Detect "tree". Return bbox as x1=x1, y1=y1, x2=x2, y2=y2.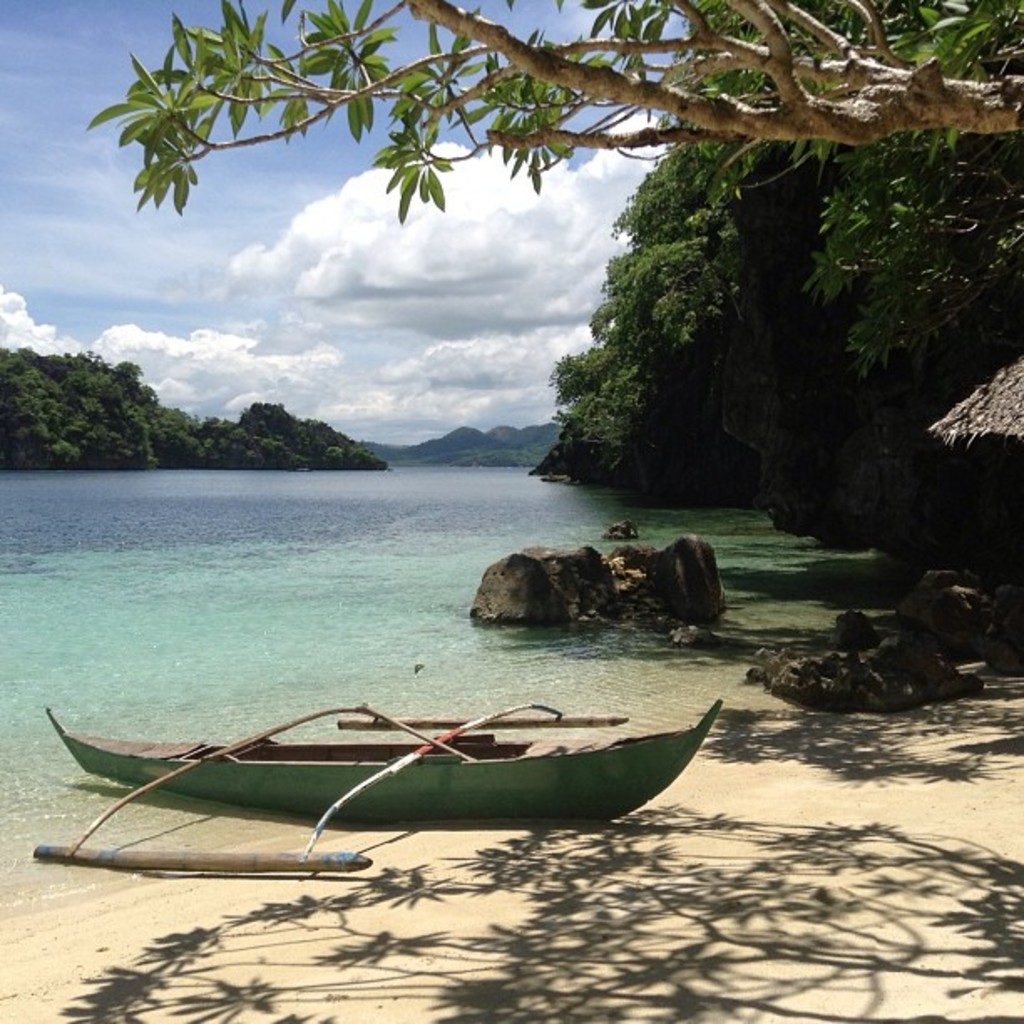
x1=800, y1=0, x2=1022, y2=363.
